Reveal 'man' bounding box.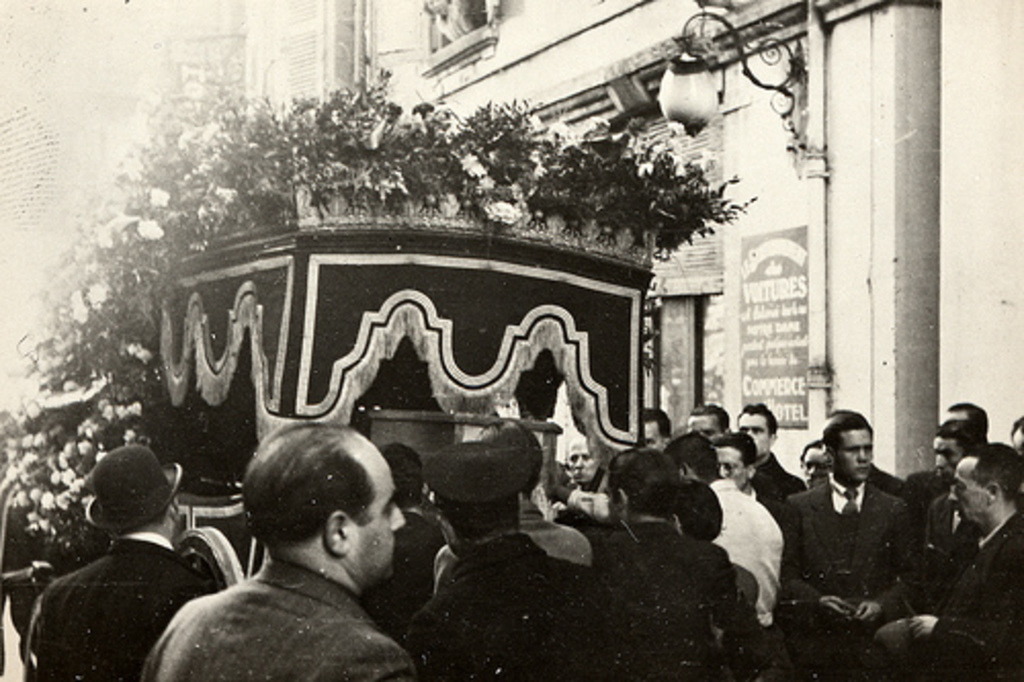
Revealed: <bbox>408, 420, 618, 680</bbox>.
